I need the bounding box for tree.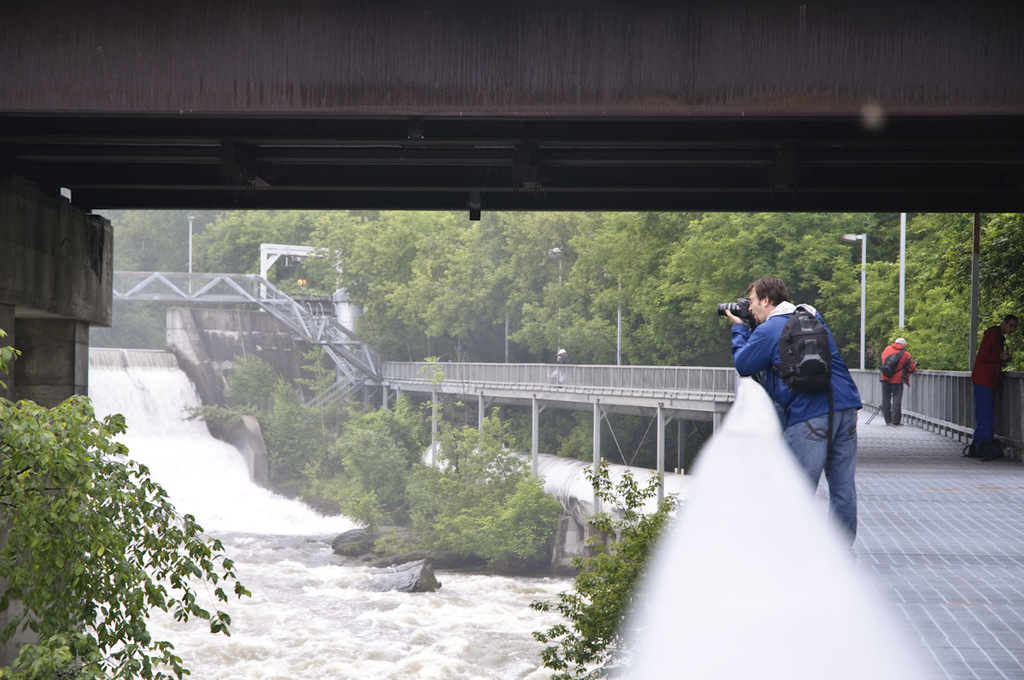
Here it is: bbox(0, 328, 249, 679).
